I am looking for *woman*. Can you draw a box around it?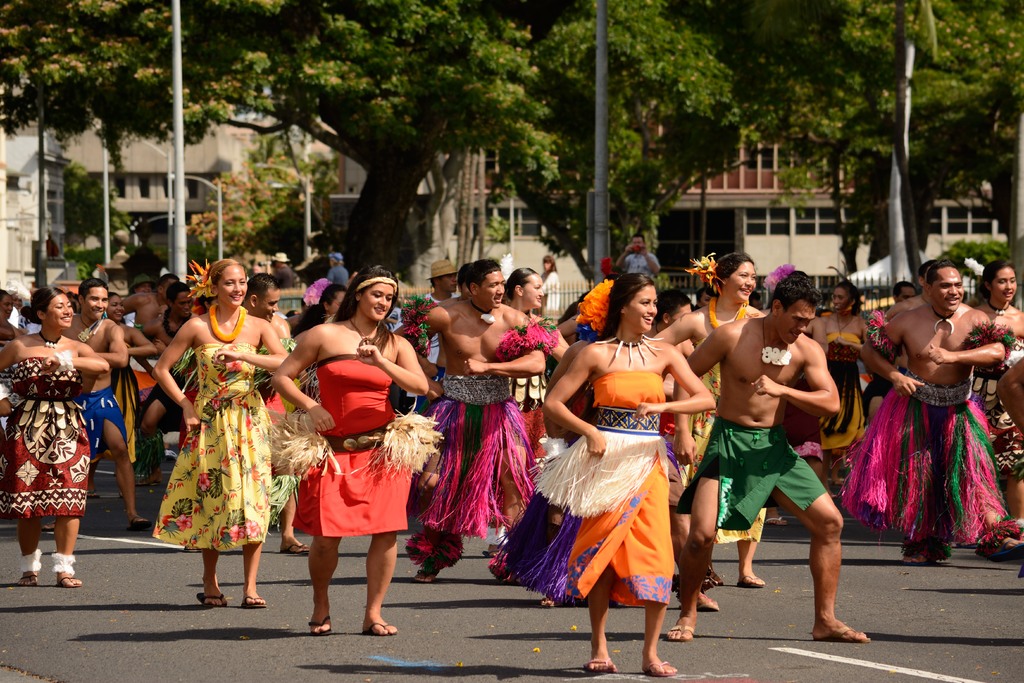
Sure, the bounding box is (left=291, top=281, right=353, bottom=407).
